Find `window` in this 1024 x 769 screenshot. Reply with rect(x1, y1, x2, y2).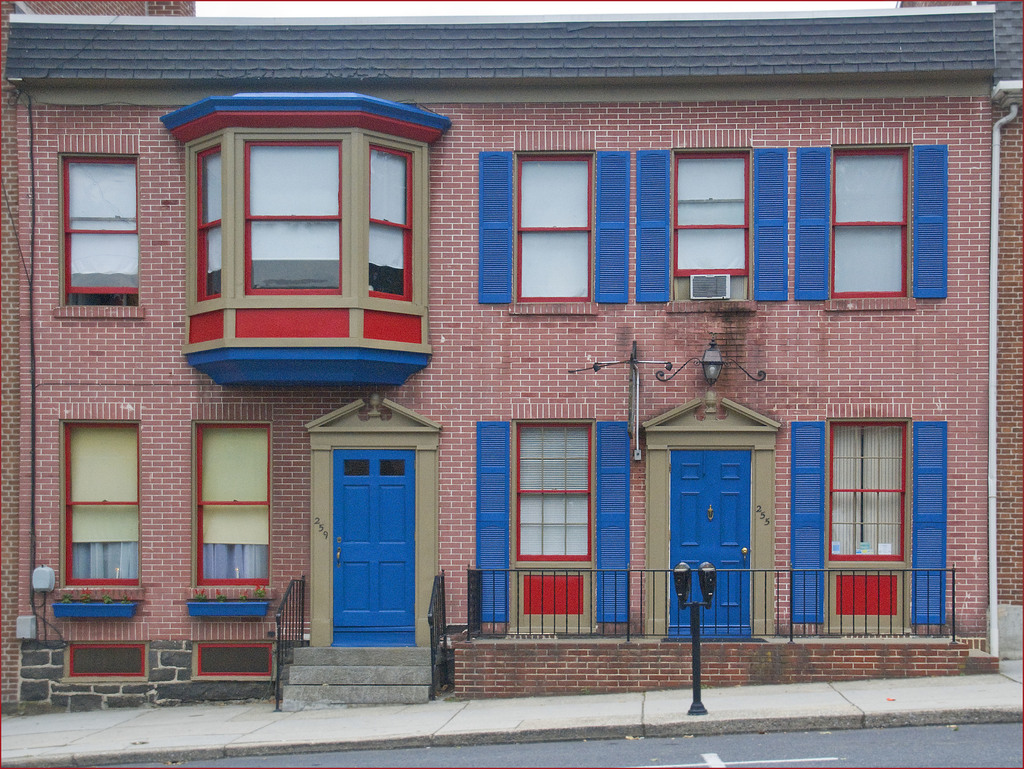
rect(473, 415, 634, 636).
